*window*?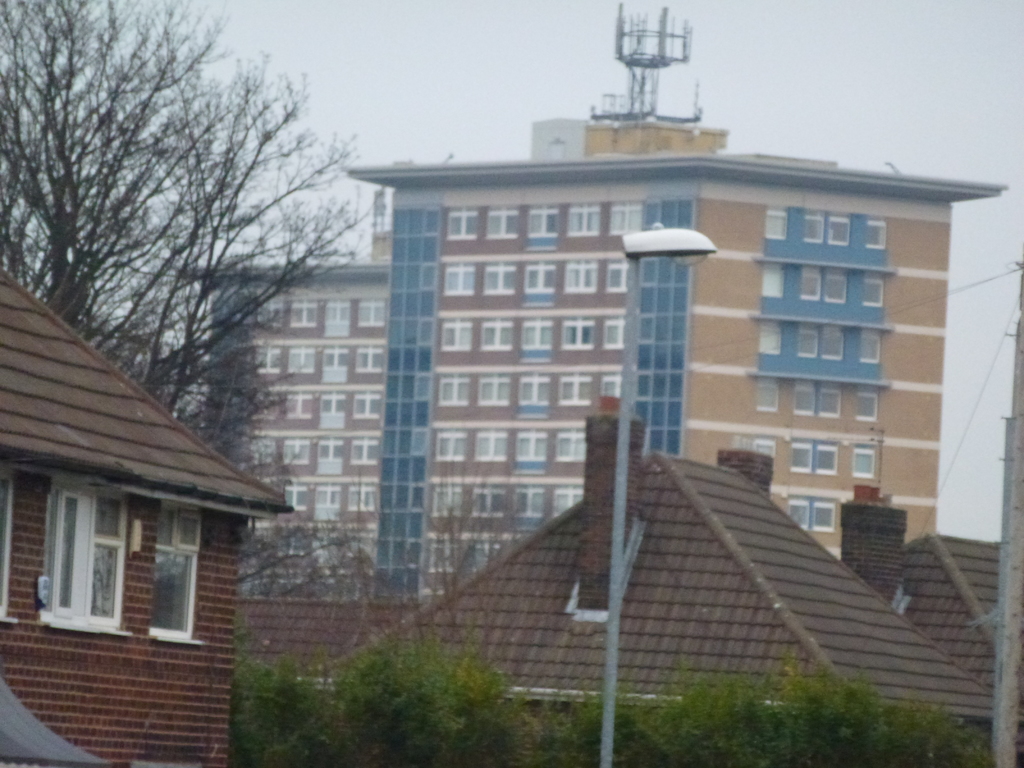
x1=814 y1=502 x2=837 y2=531
